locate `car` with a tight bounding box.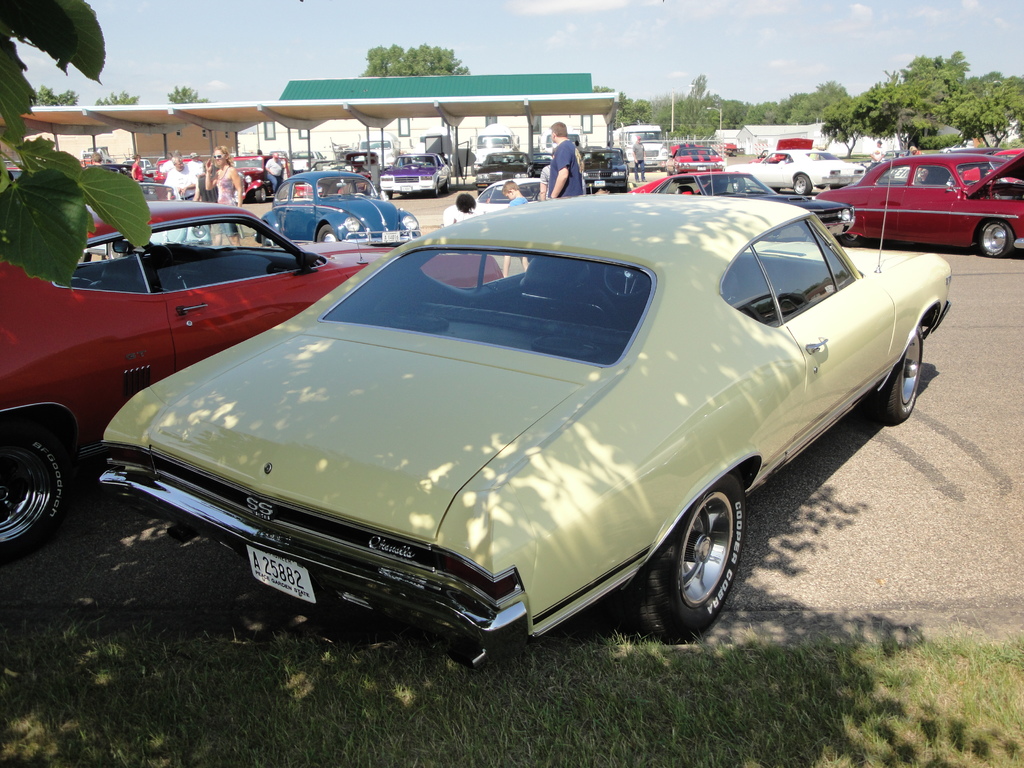
0 202 504 563.
